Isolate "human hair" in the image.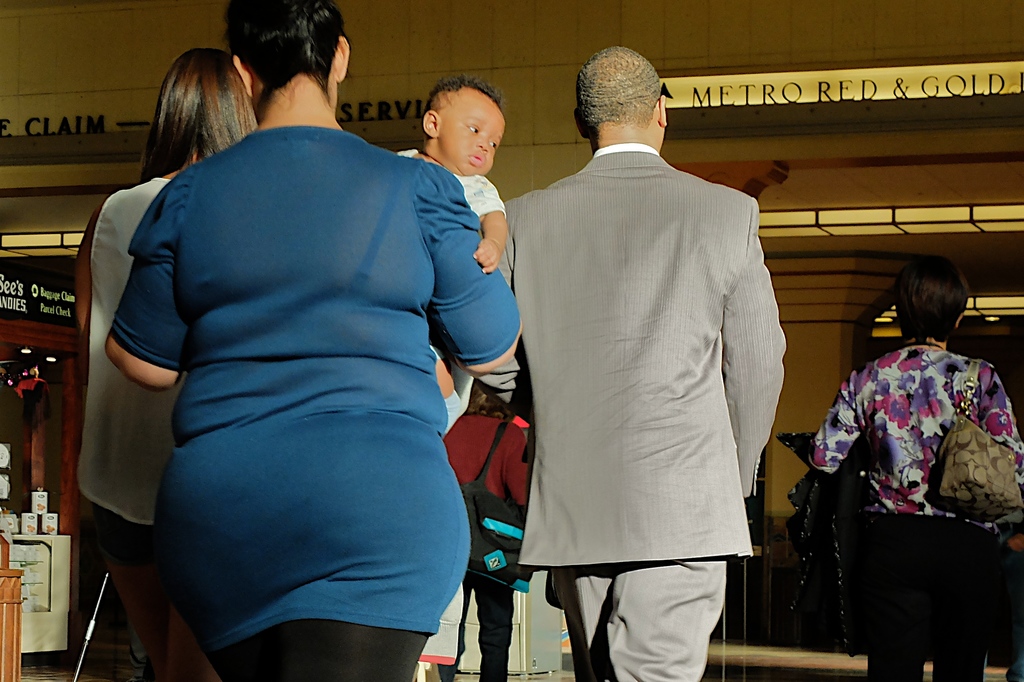
Isolated region: l=133, t=40, r=250, b=187.
